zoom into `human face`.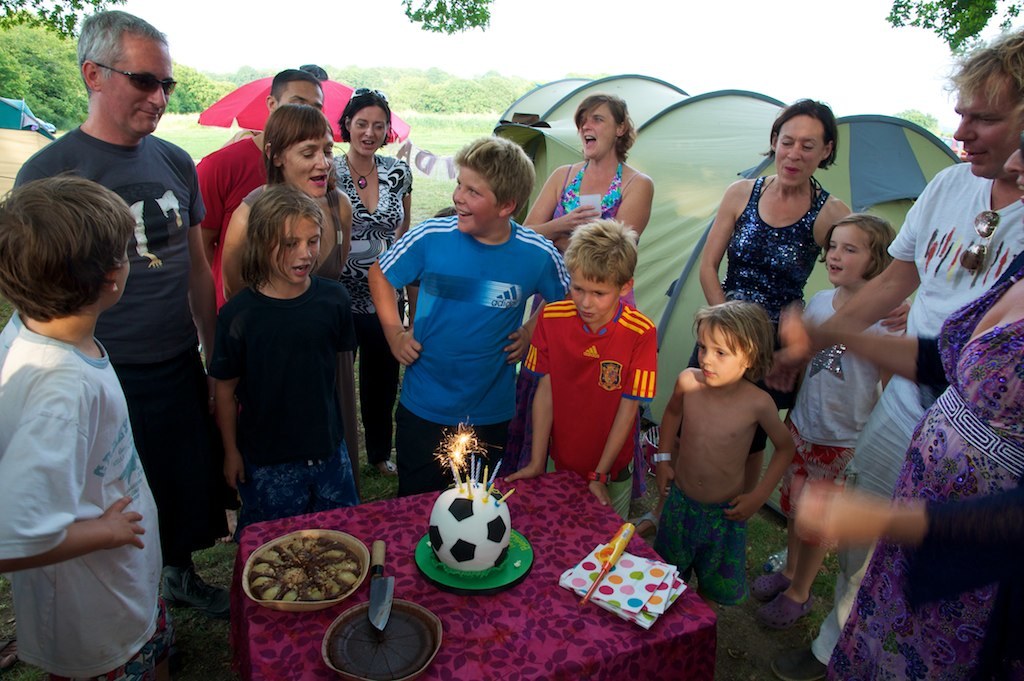
Zoom target: (88,27,170,134).
